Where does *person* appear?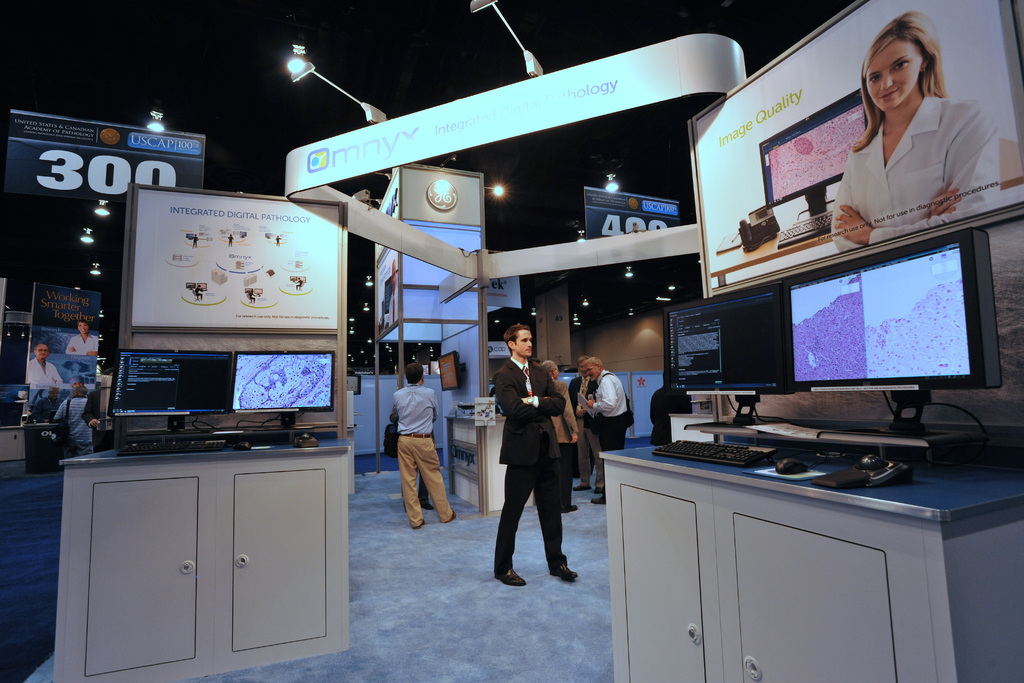
Appears at <region>489, 323, 577, 584</region>.
